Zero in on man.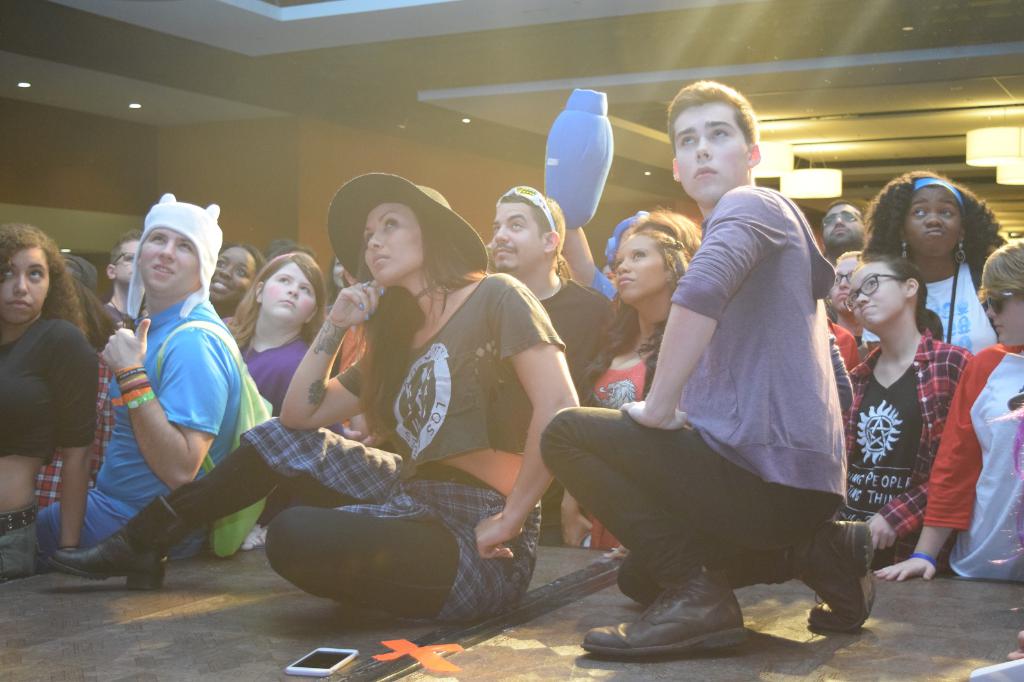
Zeroed in: bbox(817, 196, 871, 330).
